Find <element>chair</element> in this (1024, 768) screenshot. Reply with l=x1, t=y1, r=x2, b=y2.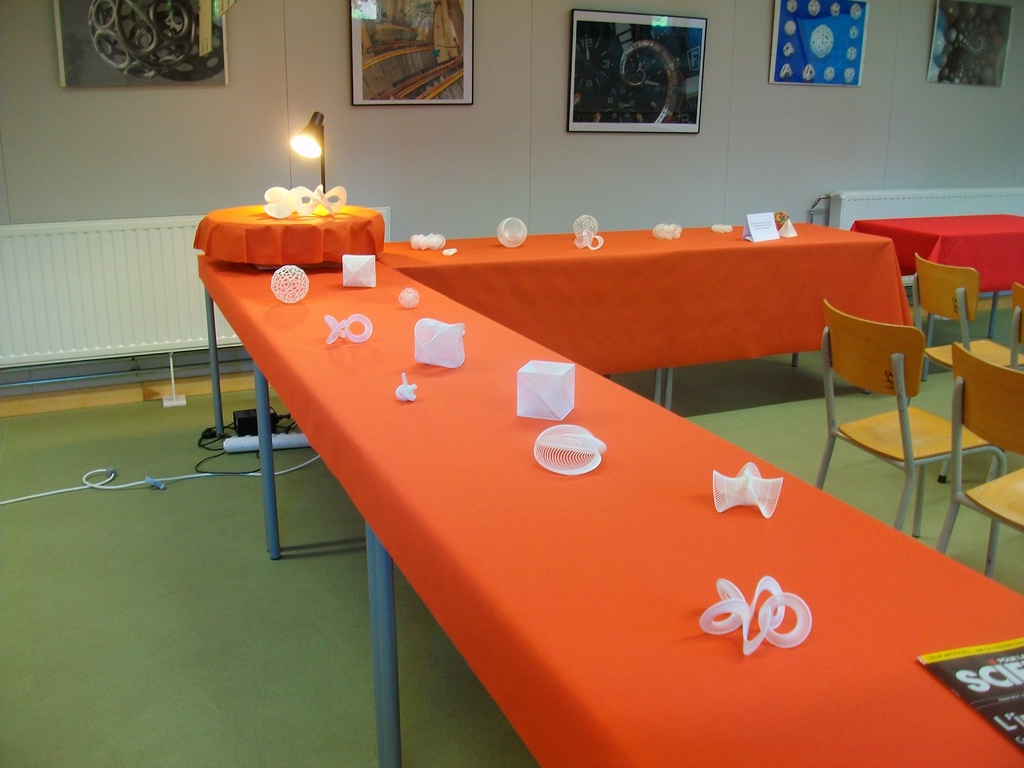
l=826, t=279, r=968, b=562.
